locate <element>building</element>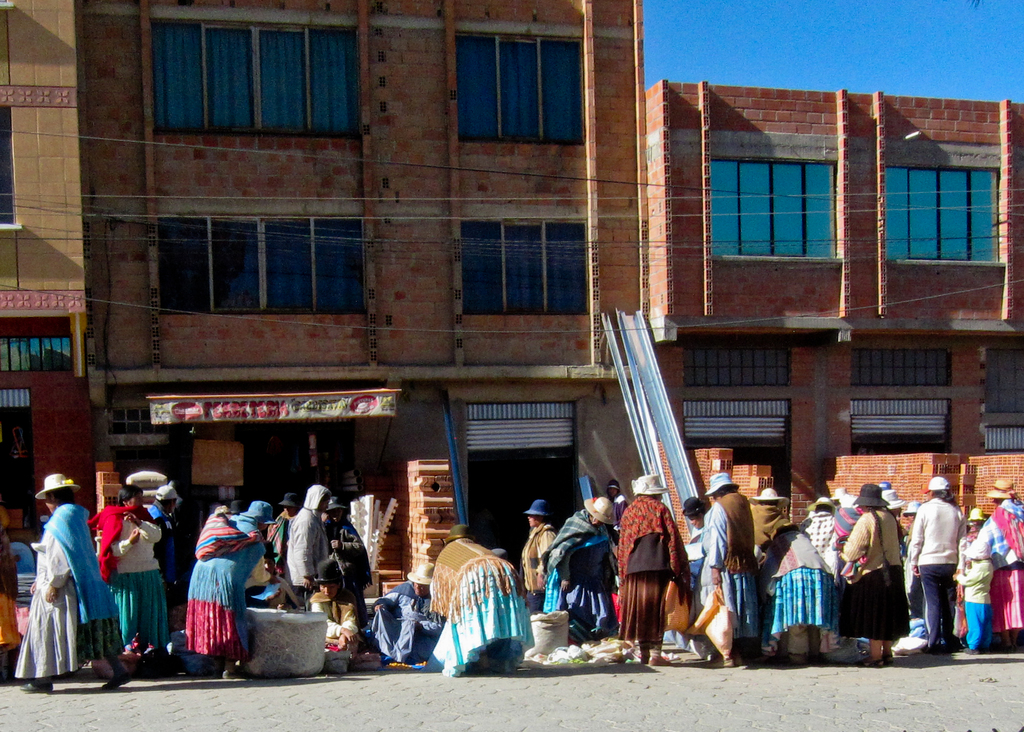
l=76, t=0, r=645, b=510
